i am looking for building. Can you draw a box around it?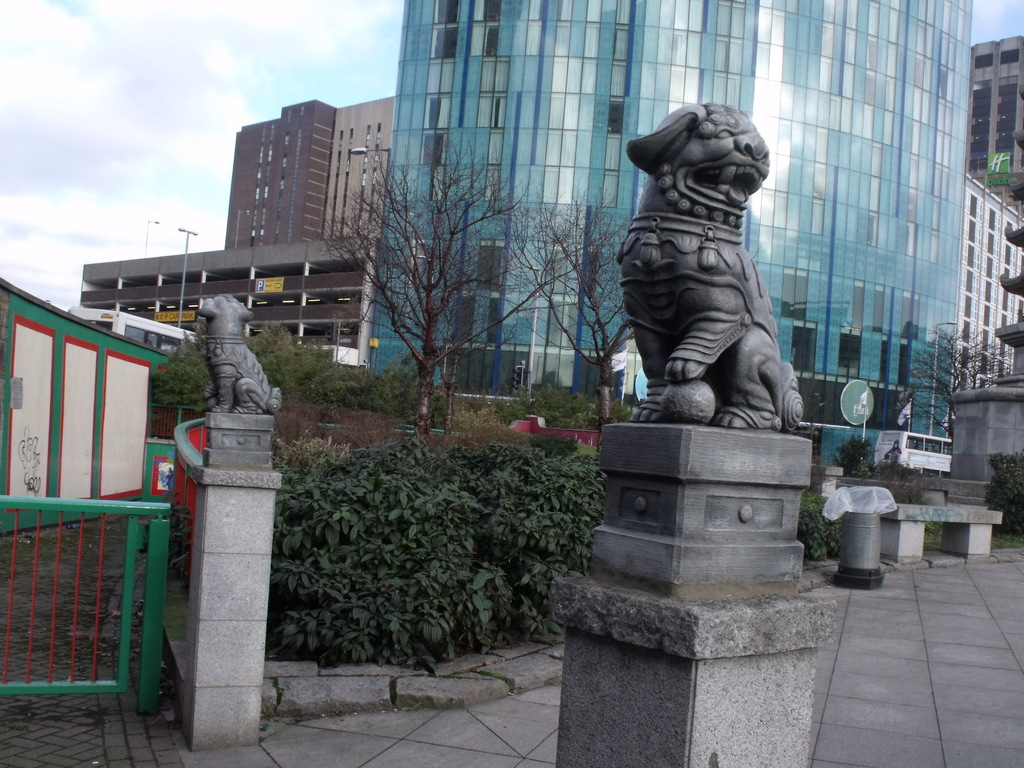
Sure, the bounding box is rect(972, 35, 1023, 217).
